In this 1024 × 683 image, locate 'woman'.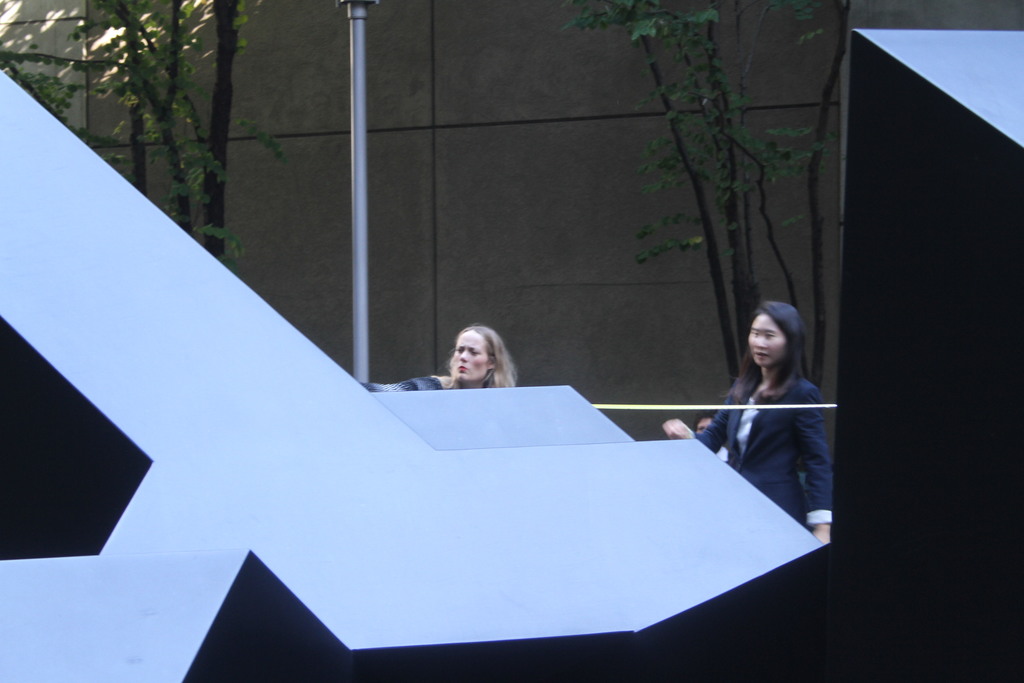
Bounding box: <bbox>351, 322, 524, 392</bbox>.
